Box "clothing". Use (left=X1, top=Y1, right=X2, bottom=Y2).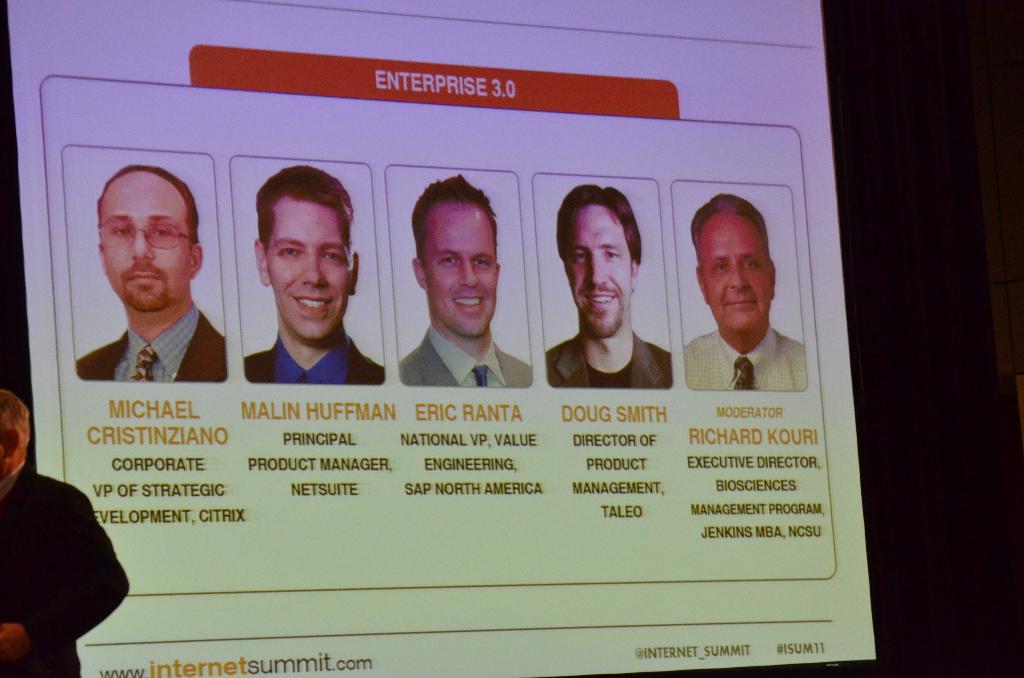
(left=244, top=328, right=388, bottom=384).
